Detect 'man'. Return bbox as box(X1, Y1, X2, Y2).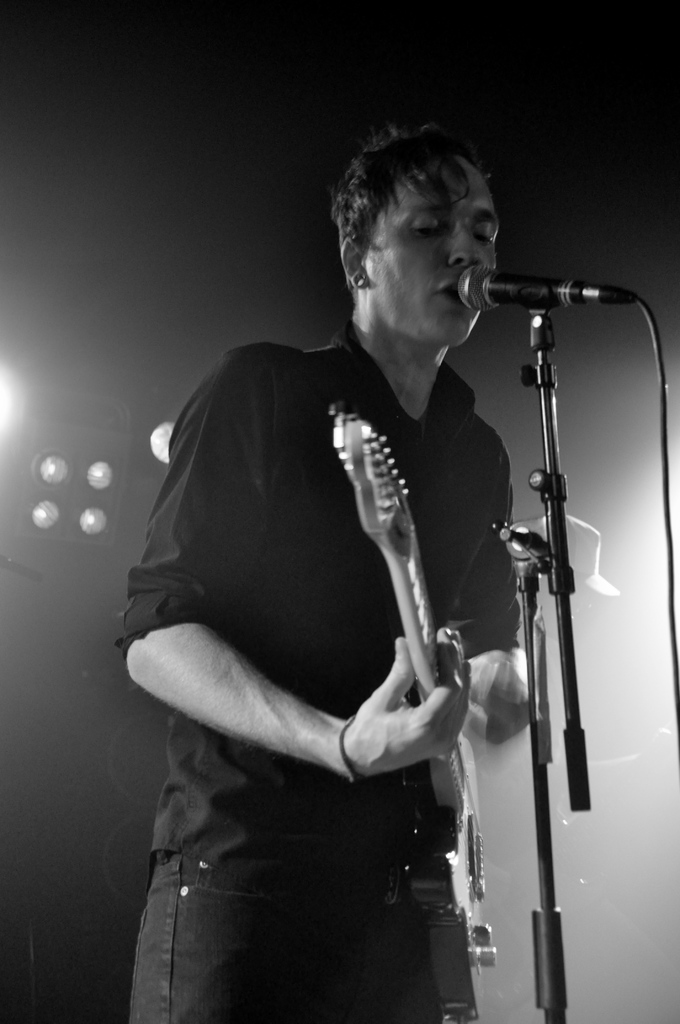
box(152, 97, 619, 1022).
